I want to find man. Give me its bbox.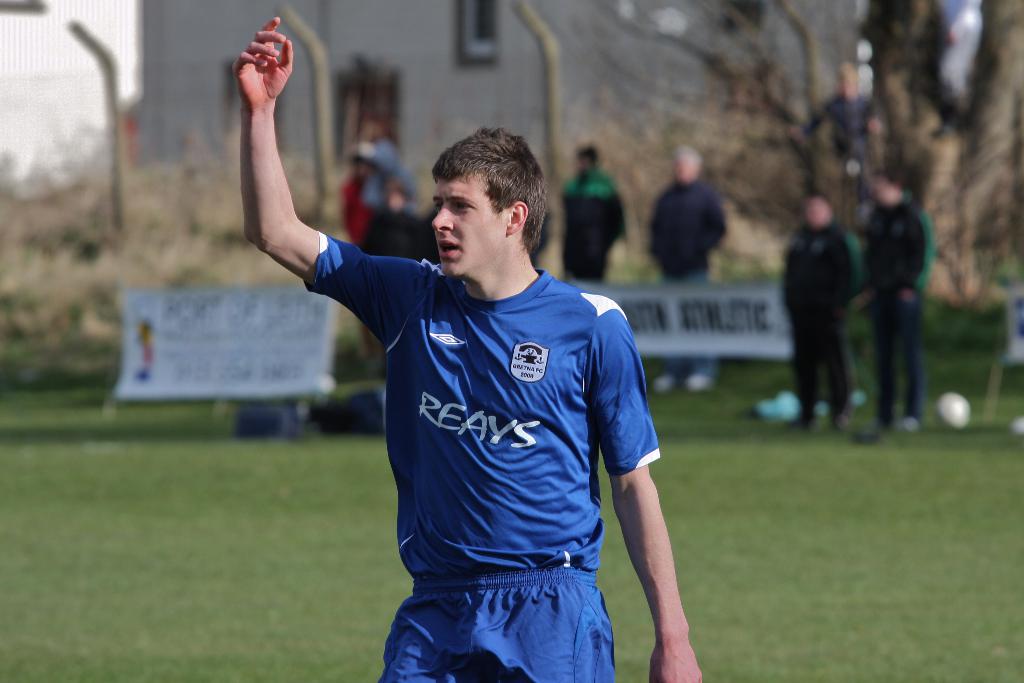
left=854, top=167, right=933, bottom=432.
